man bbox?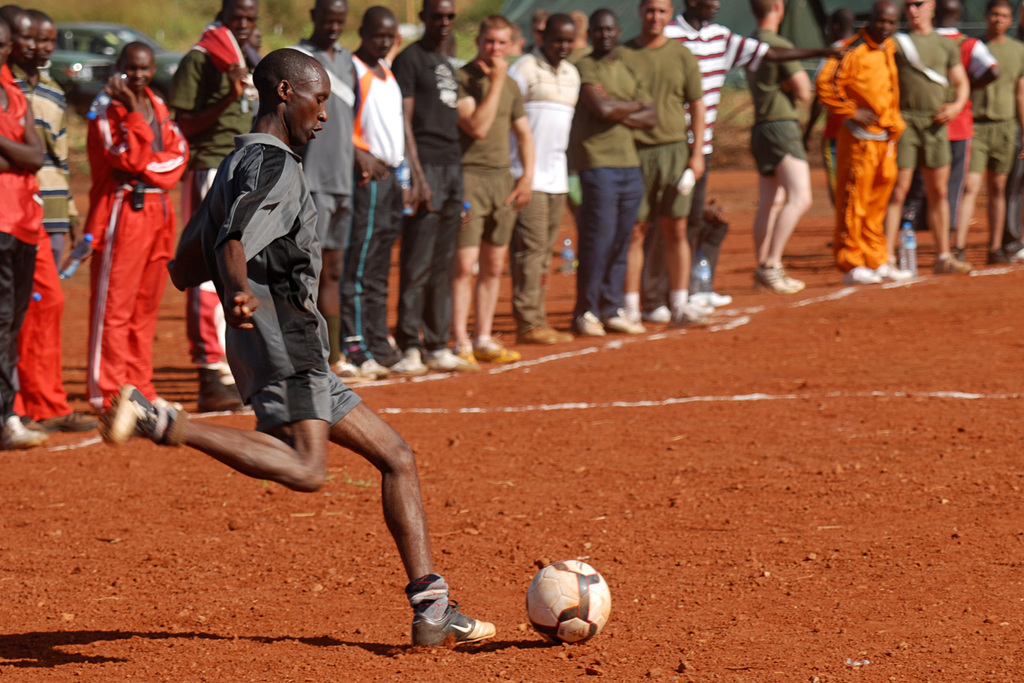
x1=336 y1=5 x2=424 y2=379
